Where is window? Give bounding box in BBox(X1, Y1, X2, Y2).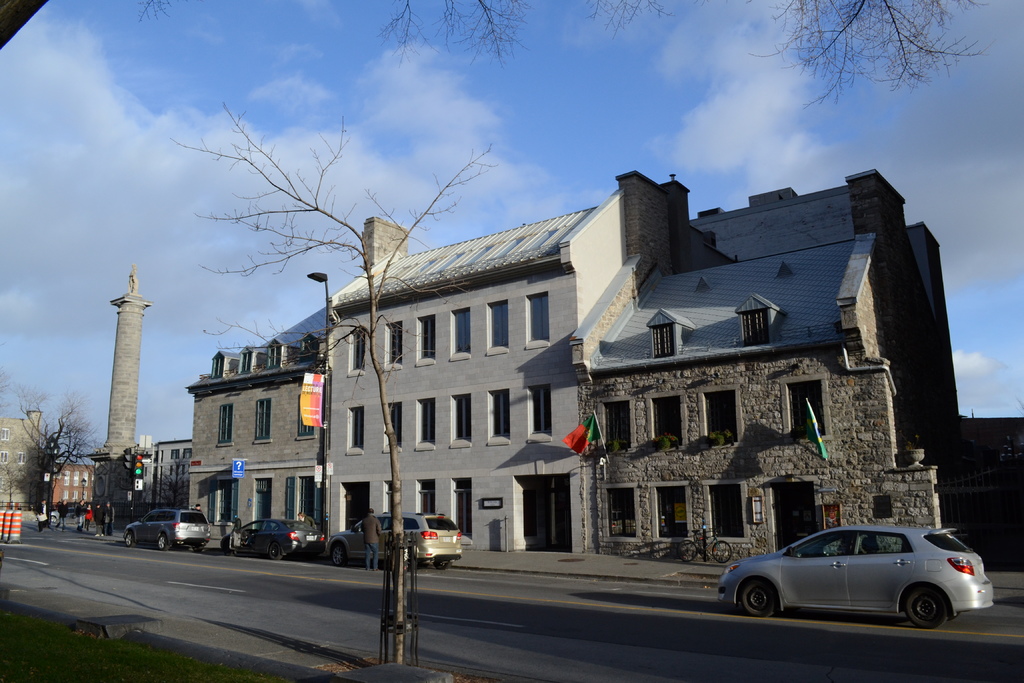
BBox(640, 304, 690, 361).
